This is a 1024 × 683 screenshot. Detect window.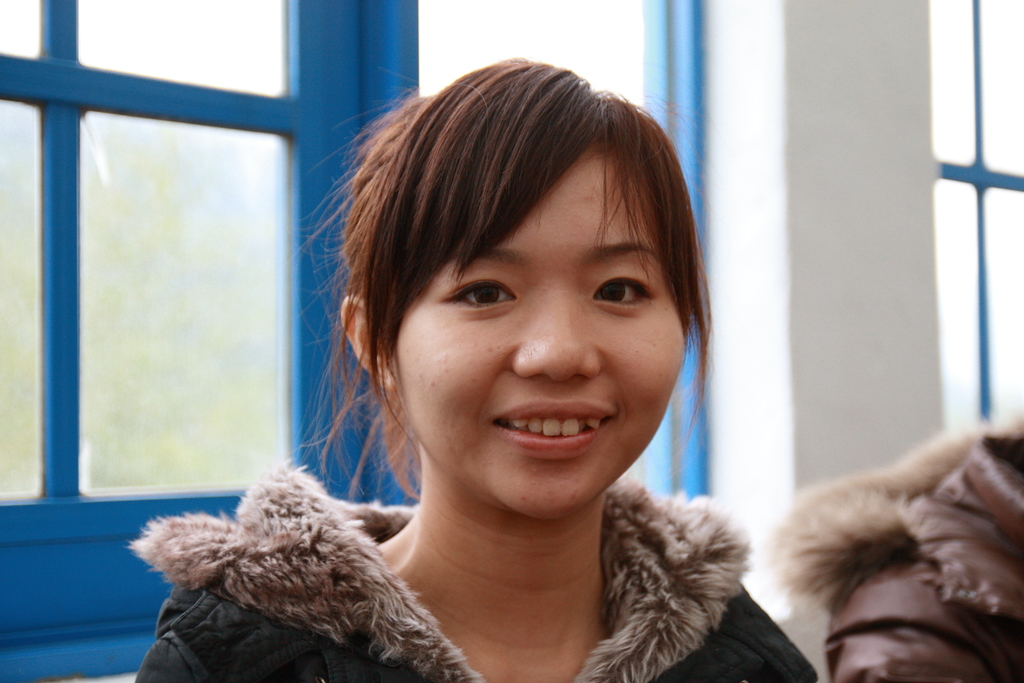
{"left": 927, "top": 4, "right": 1023, "bottom": 428}.
